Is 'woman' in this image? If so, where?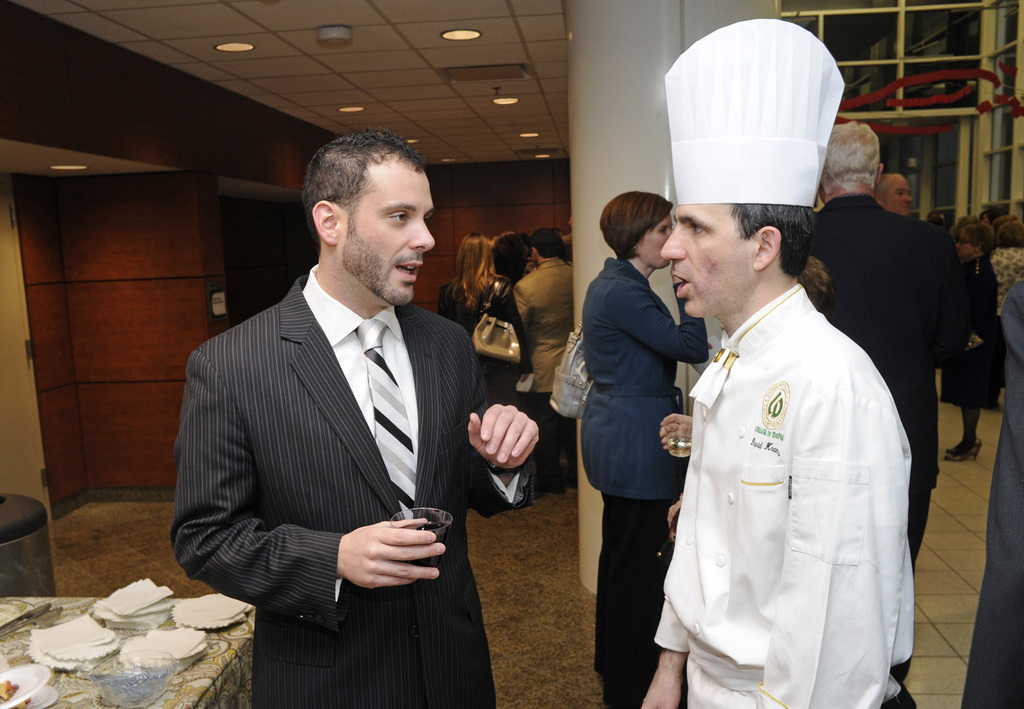
Yes, at locate(575, 176, 712, 688).
